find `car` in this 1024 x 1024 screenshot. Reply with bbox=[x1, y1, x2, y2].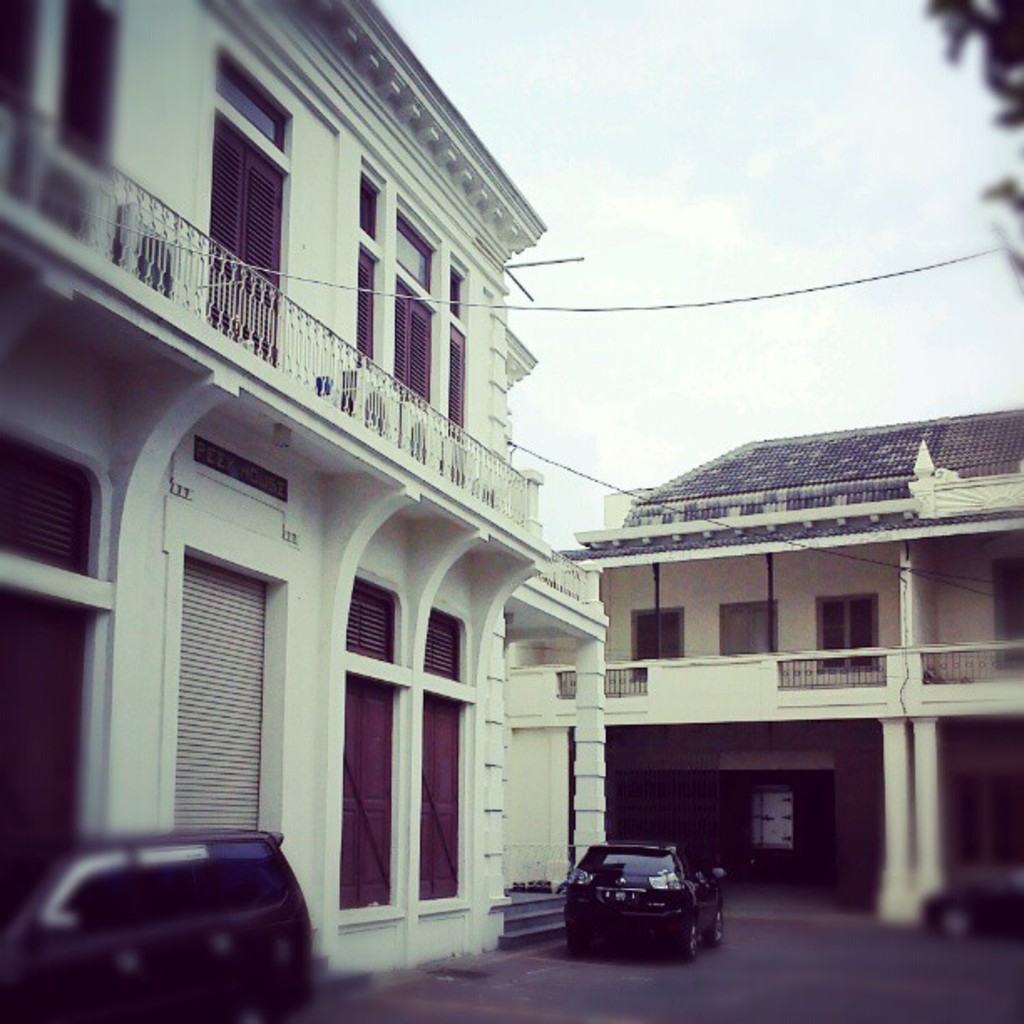
bbox=[922, 863, 1022, 940].
